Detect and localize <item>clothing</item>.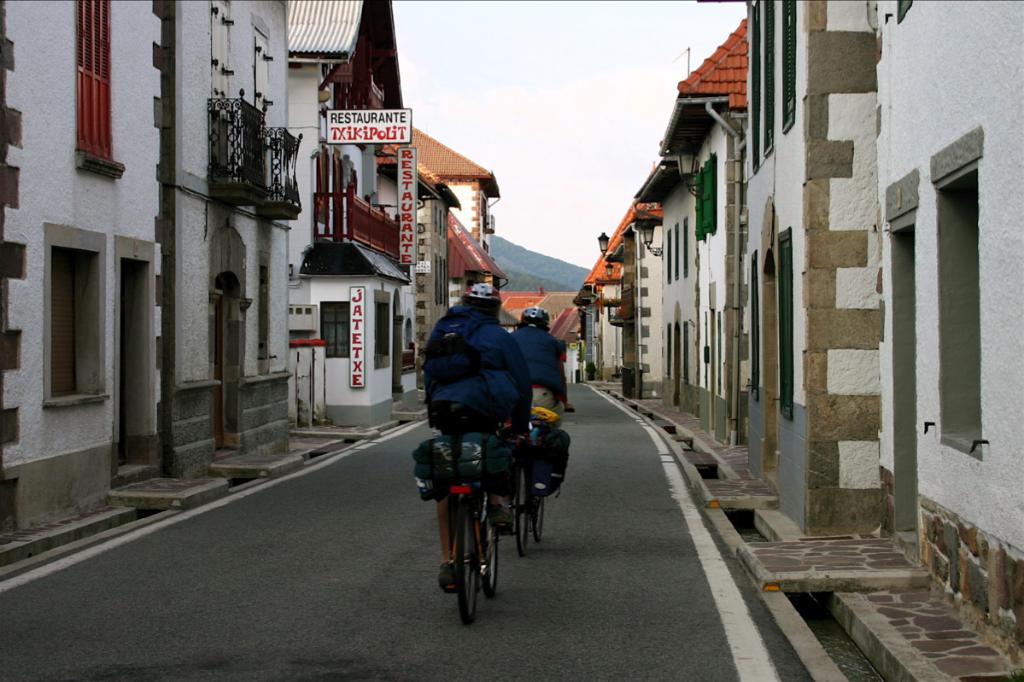
Localized at BBox(417, 302, 528, 526).
